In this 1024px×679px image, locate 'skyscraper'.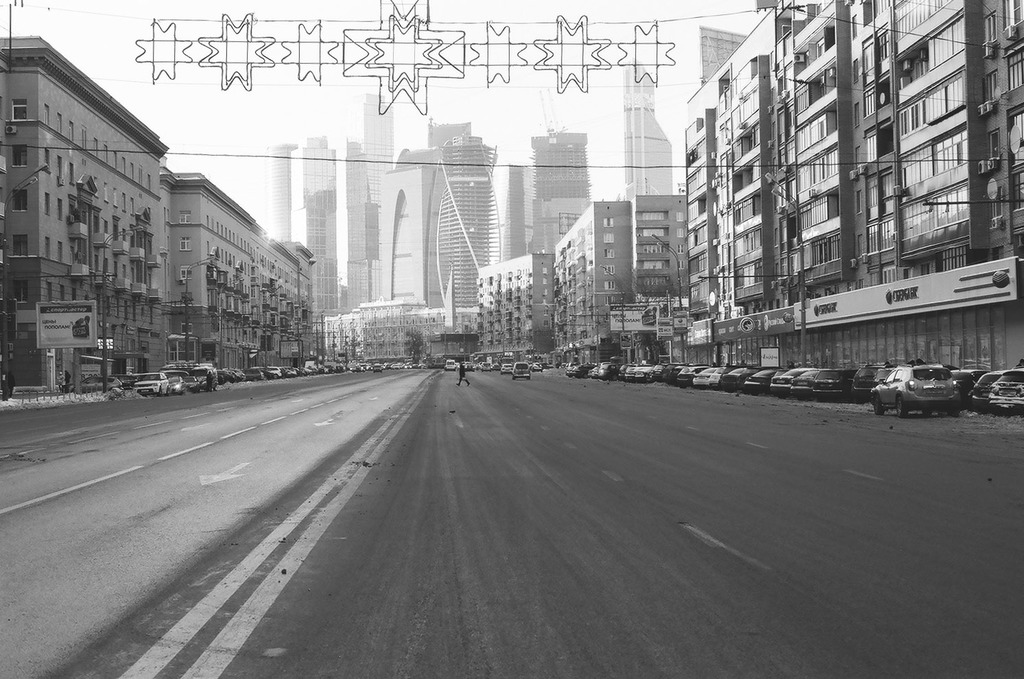
Bounding box: locate(270, 140, 299, 245).
